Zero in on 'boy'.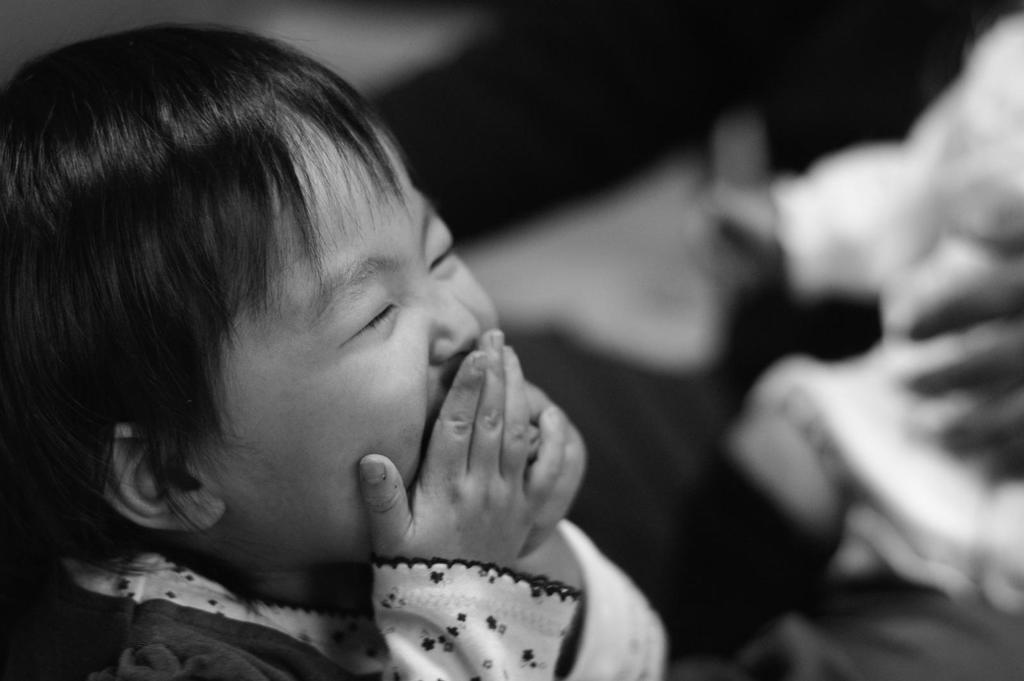
Zeroed in: {"left": 0, "top": 29, "right": 742, "bottom": 680}.
